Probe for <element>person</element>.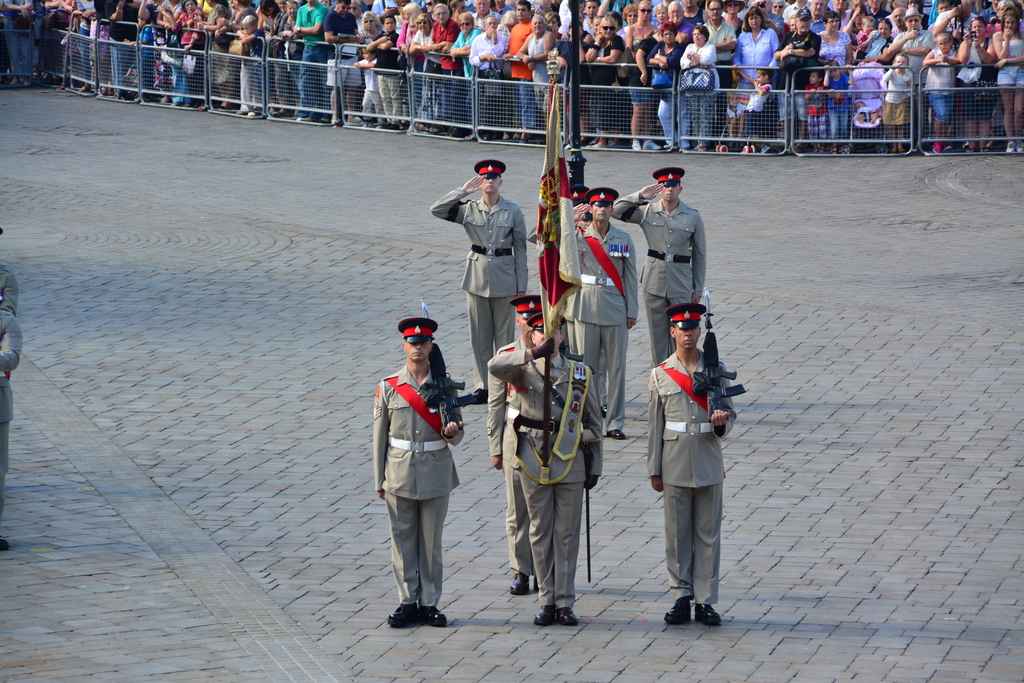
Probe result: {"left": 367, "top": 8, "right": 399, "bottom": 65}.
